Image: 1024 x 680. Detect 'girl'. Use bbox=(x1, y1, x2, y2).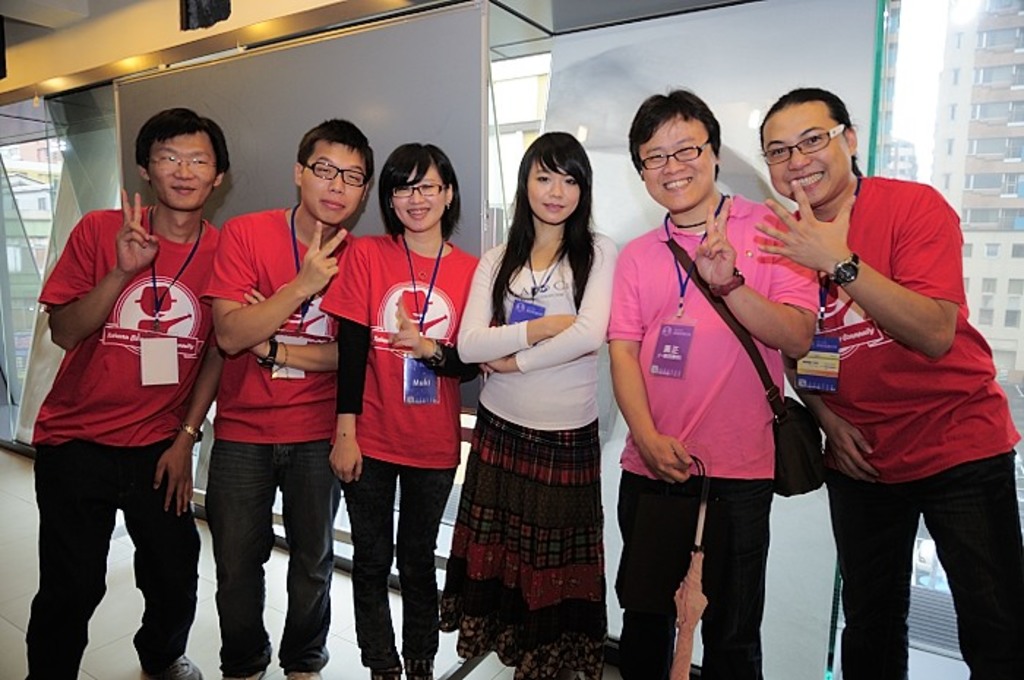
bbox=(322, 140, 478, 679).
